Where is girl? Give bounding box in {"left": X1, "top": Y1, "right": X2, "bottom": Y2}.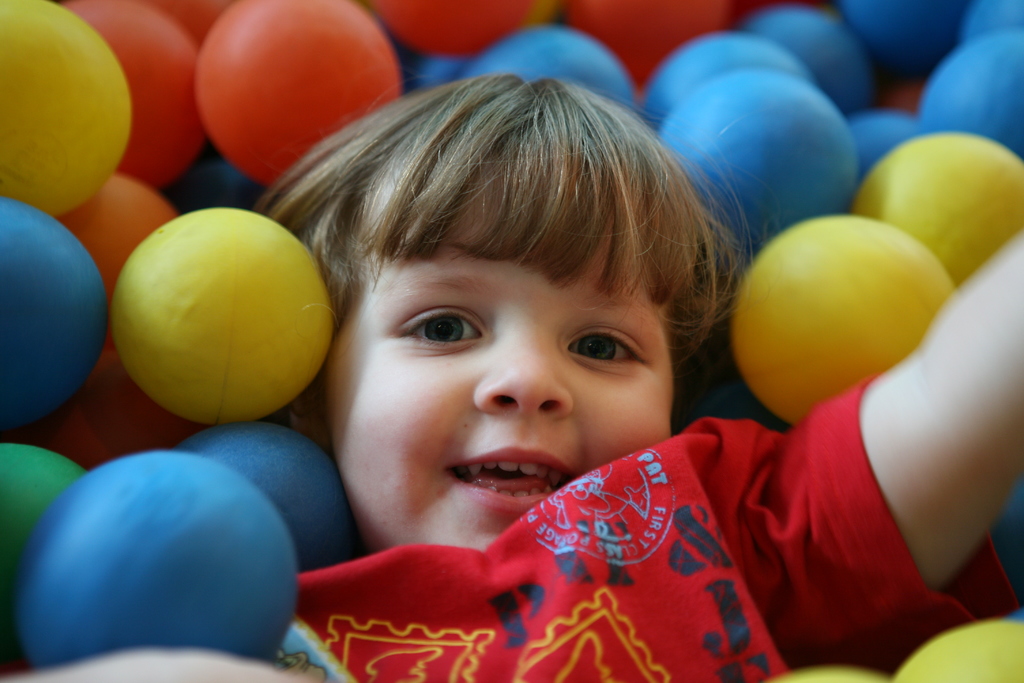
{"left": 258, "top": 72, "right": 1023, "bottom": 682}.
